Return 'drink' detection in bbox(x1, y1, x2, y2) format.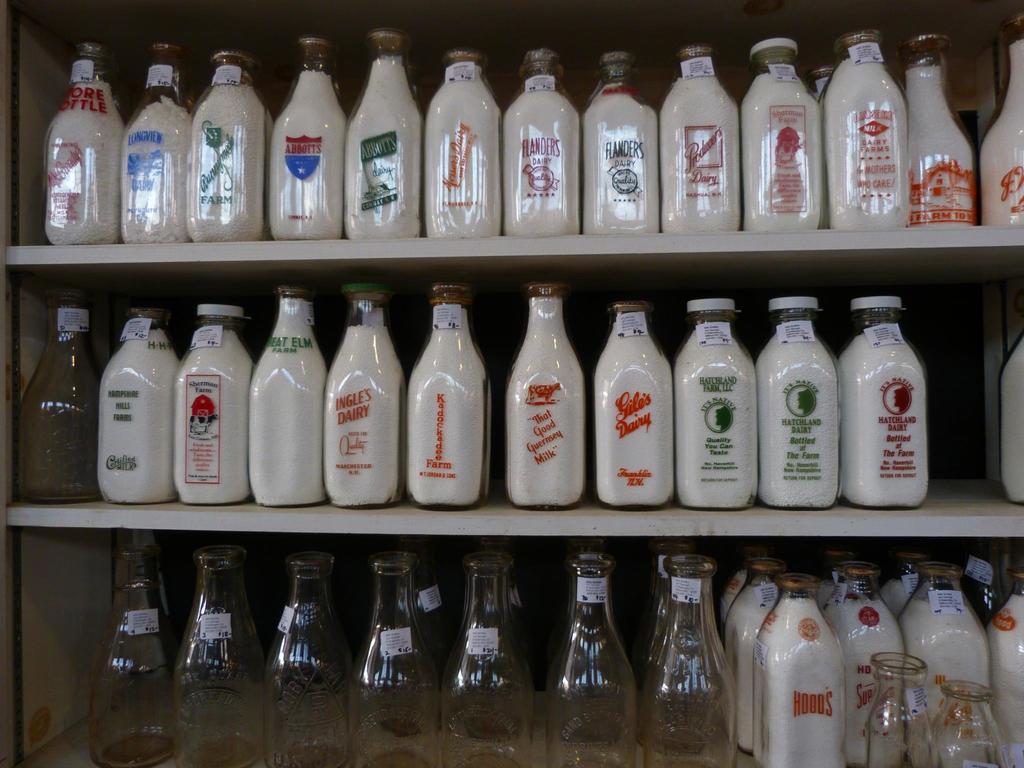
bbox(826, 27, 912, 230).
